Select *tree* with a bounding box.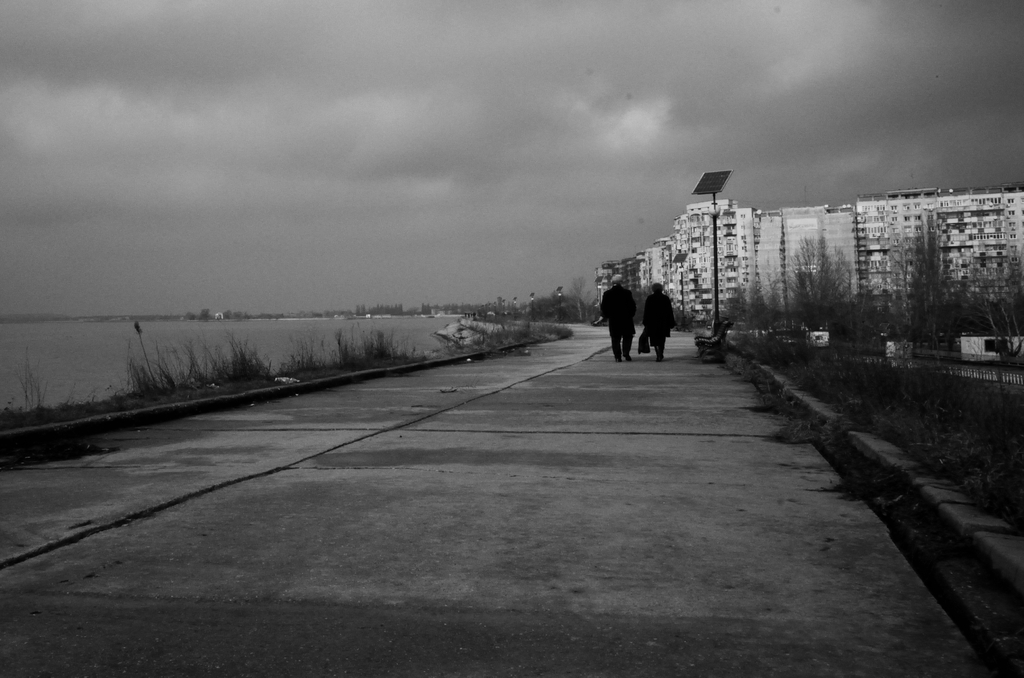
x1=566, y1=271, x2=593, y2=326.
